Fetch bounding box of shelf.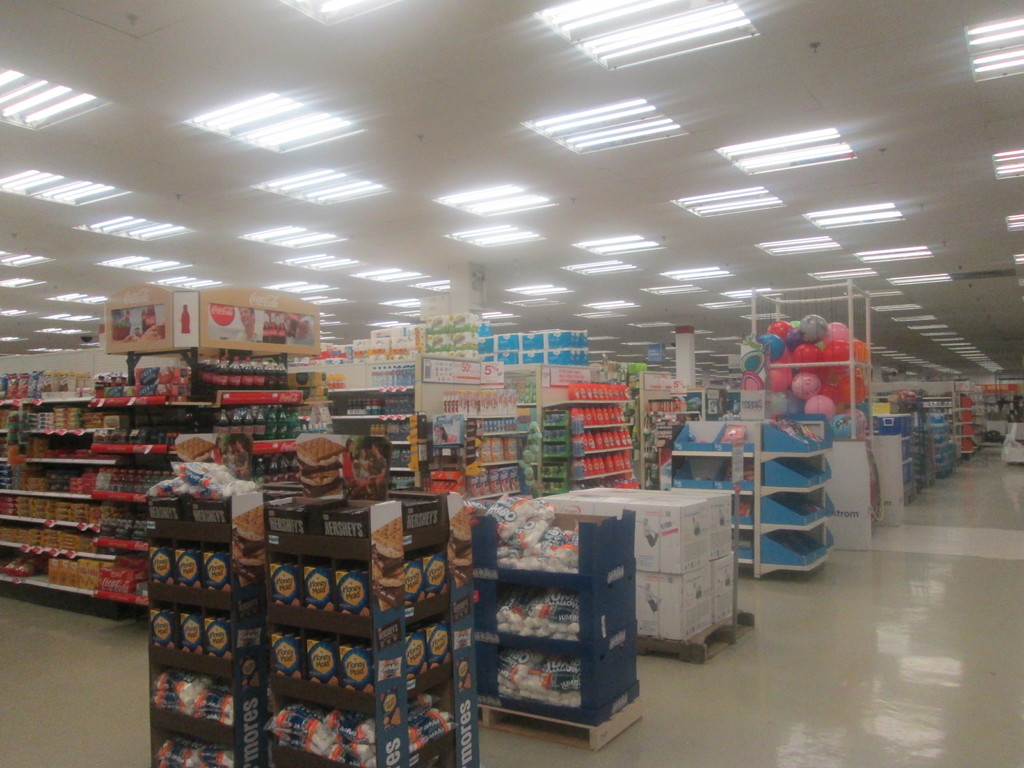
Bbox: rect(447, 508, 641, 727).
